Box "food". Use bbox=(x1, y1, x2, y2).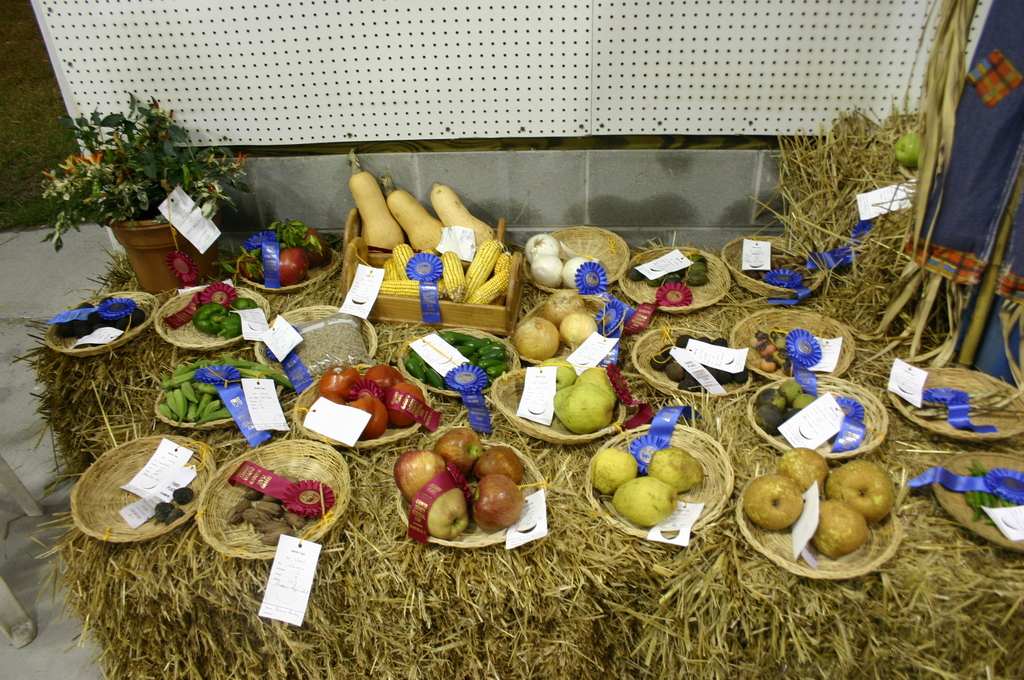
bbox=(624, 252, 710, 284).
